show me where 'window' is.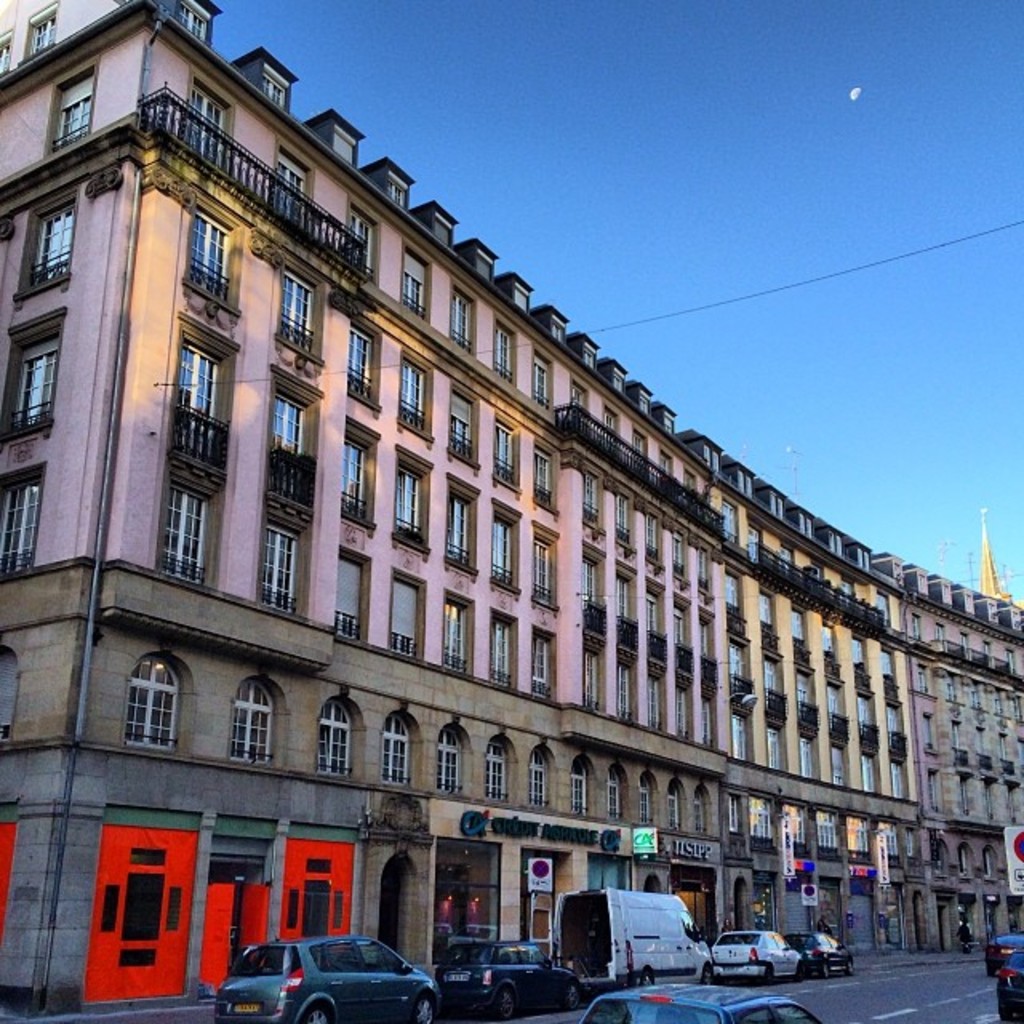
'window' is at (986,771,994,827).
